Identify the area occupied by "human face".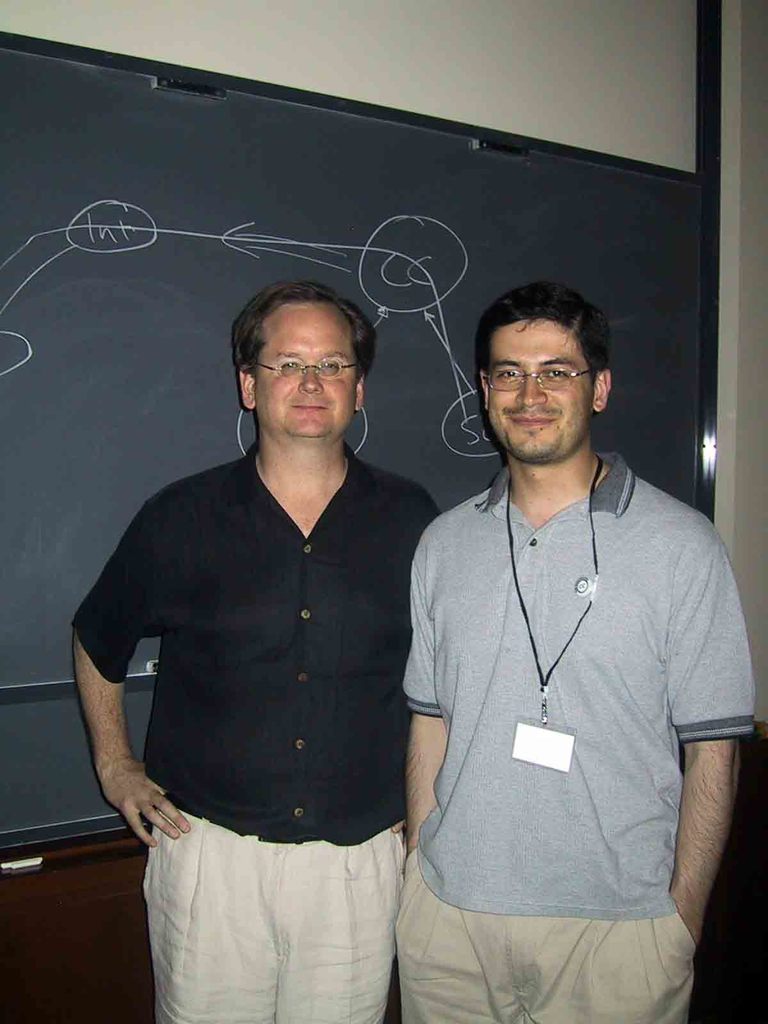
Area: [489,319,594,461].
